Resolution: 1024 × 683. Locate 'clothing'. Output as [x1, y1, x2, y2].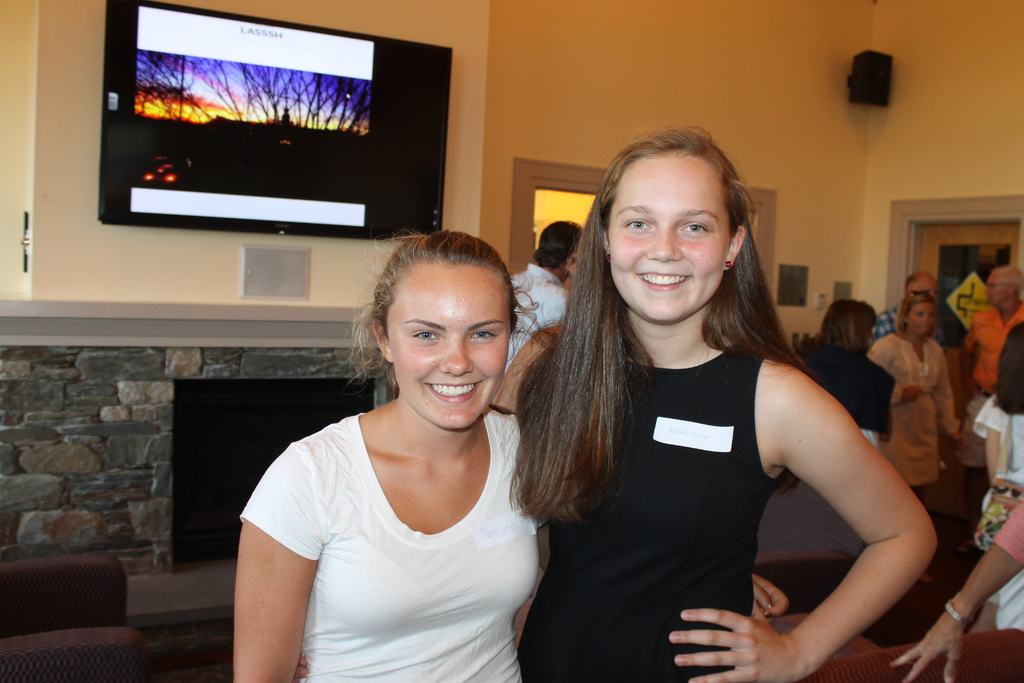
[977, 394, 1023, 632].
